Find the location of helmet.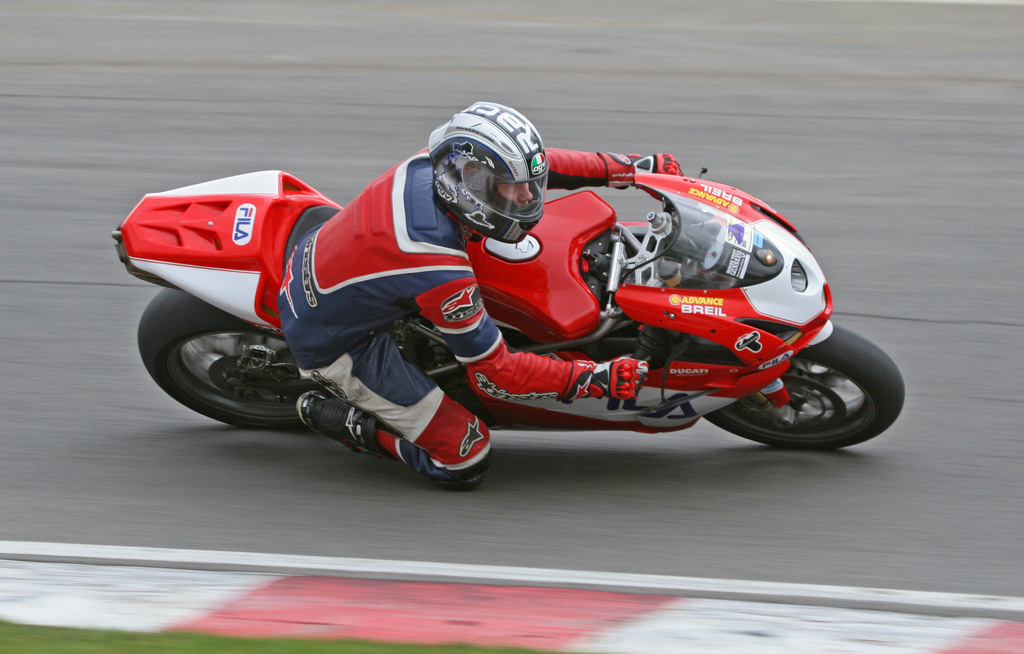
Location: [423,110,544,244].
